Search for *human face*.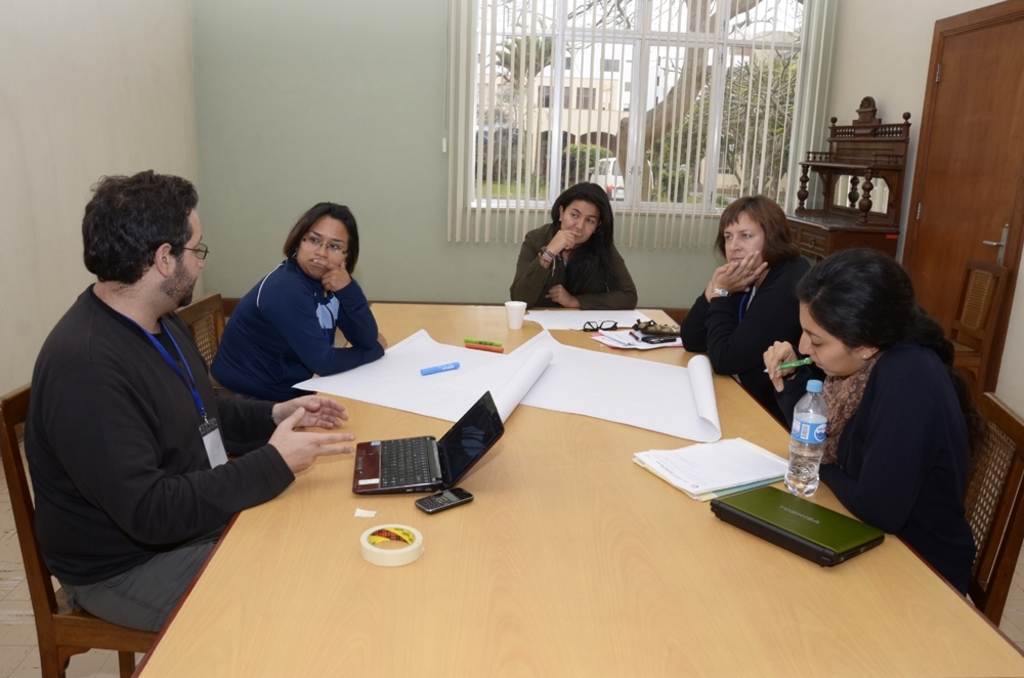
Found at <box>302,215,348,280</box>.
